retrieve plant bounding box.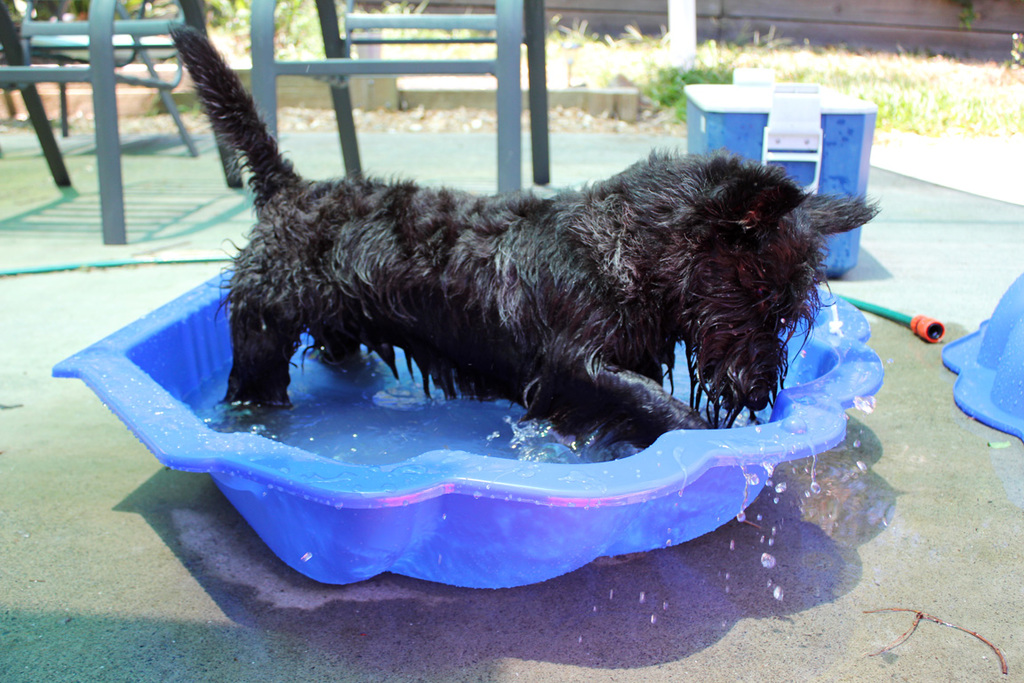
Bounding box: [x1=637, y1=41, x2=732, y2=127].
